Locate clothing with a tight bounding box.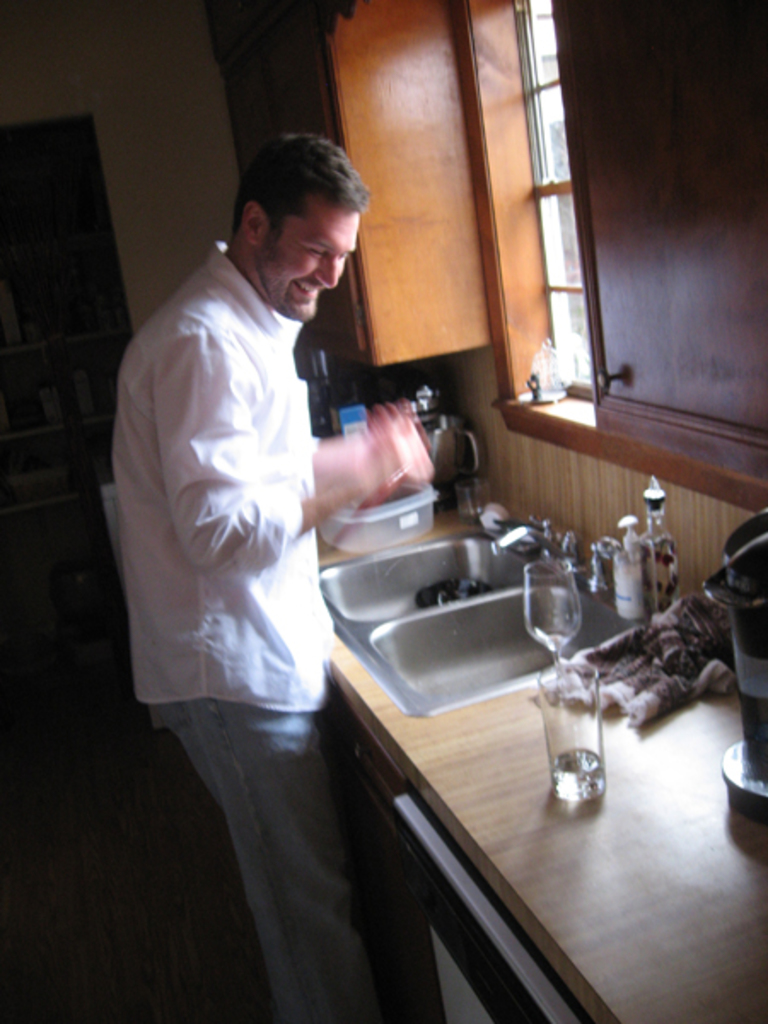
left=92, top=128, right=399, bottom=957.
